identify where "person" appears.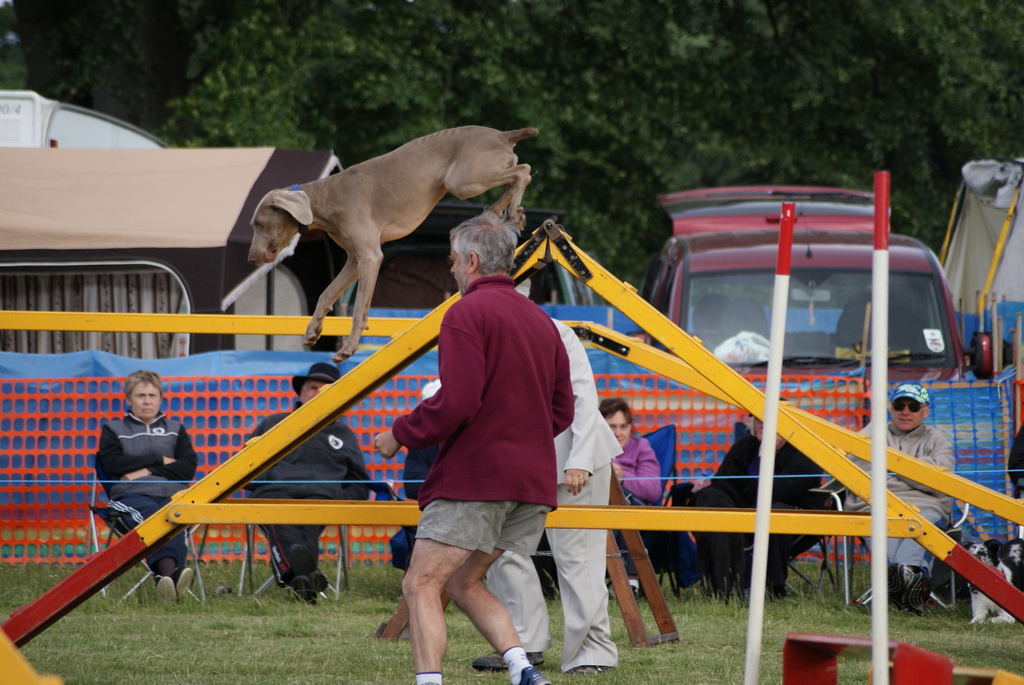
Appears at pyautogui.locateOnScreen(101, 377, 205, 605).
